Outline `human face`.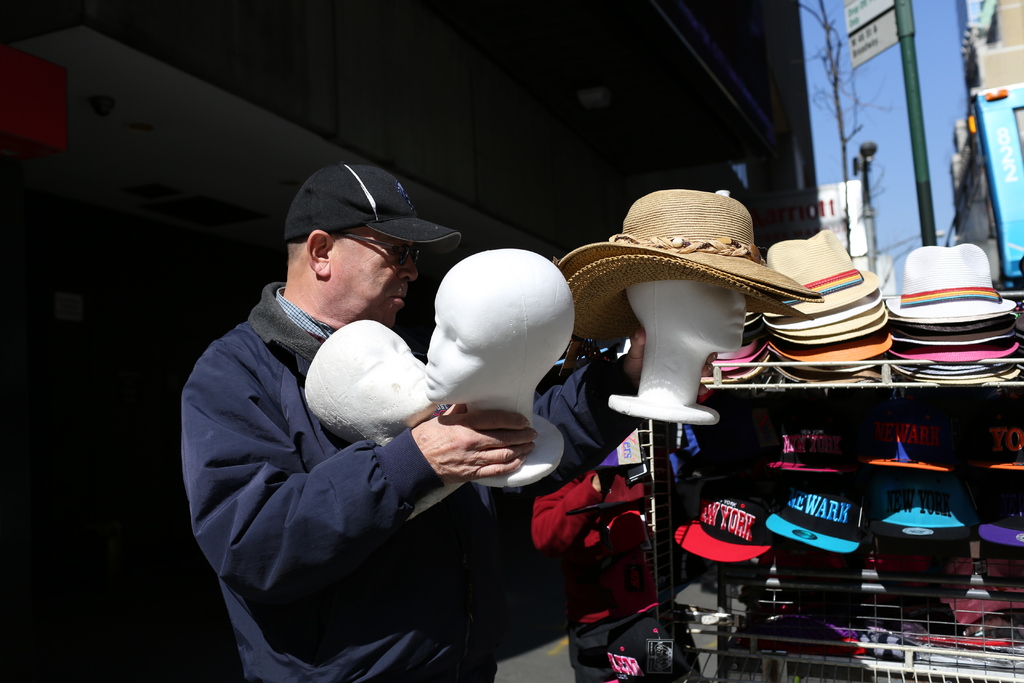
Outline: crop(324, 322, 444, 431).
